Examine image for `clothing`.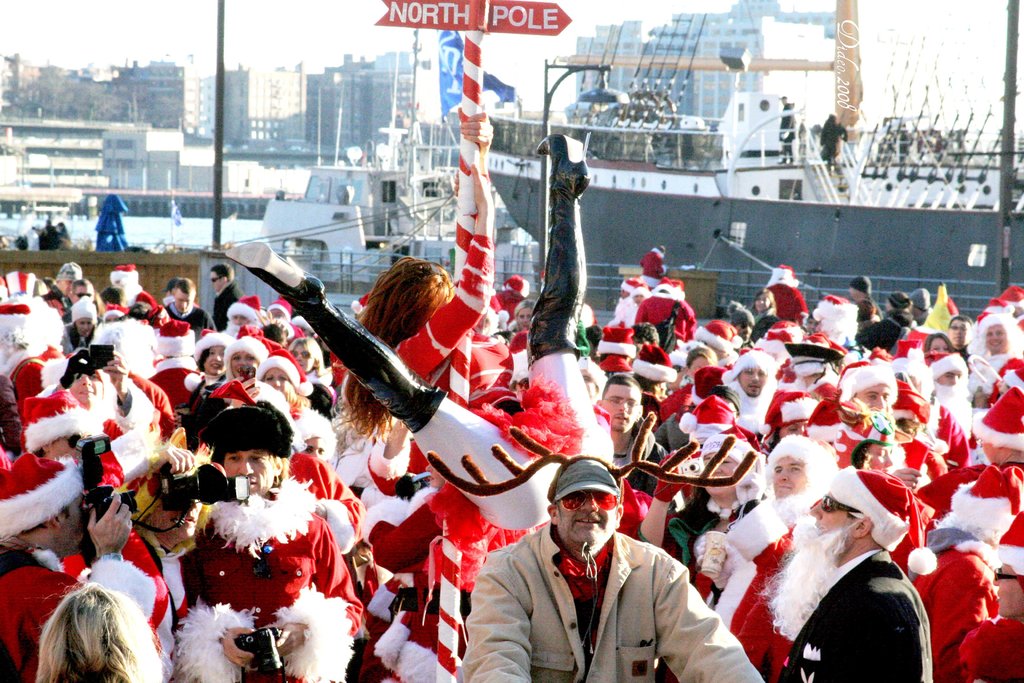
Examination result: (left=816, top=113, right=845, bottom=160).
